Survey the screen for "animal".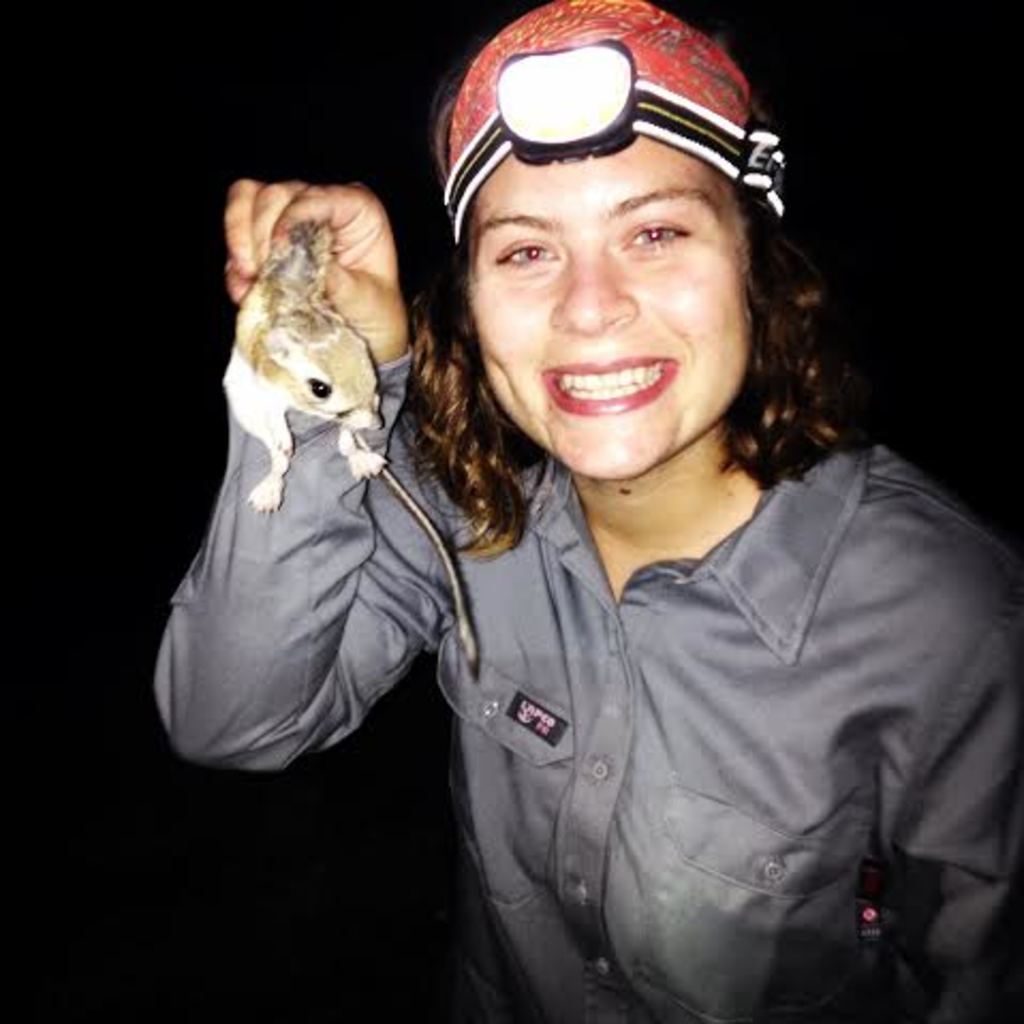
Survey found: 220,224,381,517.
